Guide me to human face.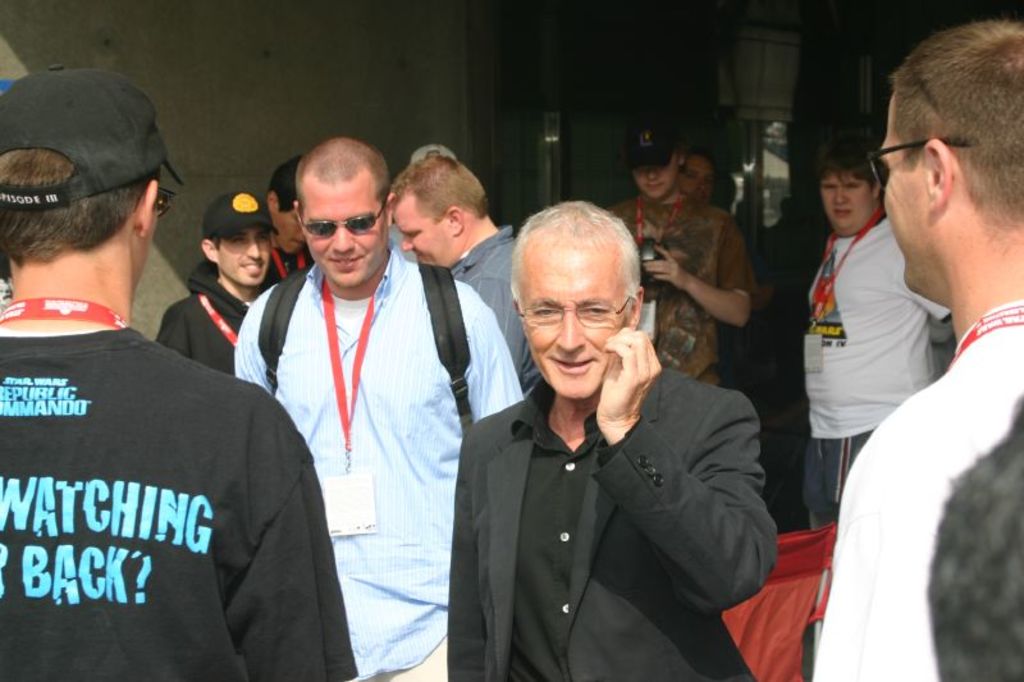
Guidance: 392/192/448/270.
